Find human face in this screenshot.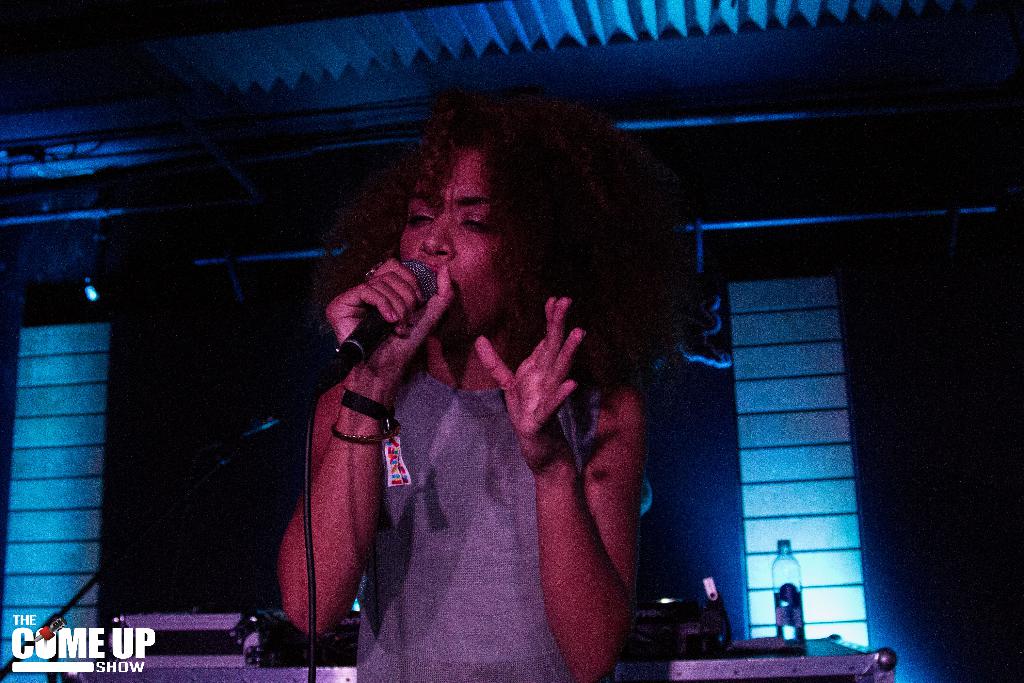
The bounding box for human face is box(397, 147, 513, 336).
